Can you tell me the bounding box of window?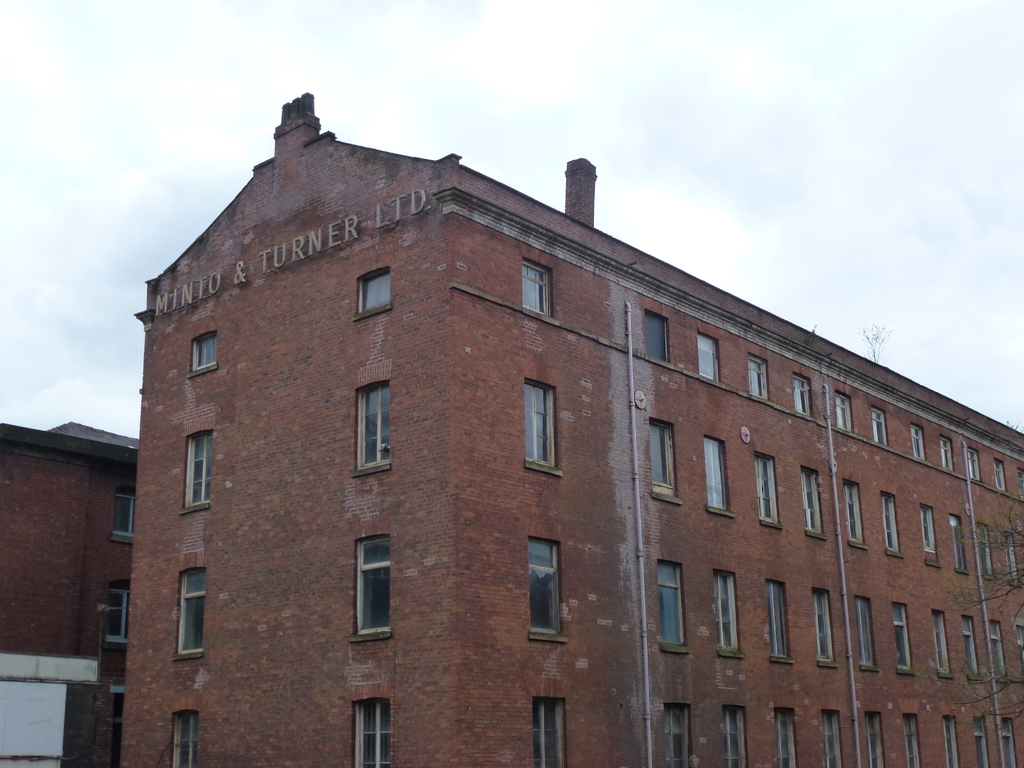
Rect(353, 374, 395, 478).
